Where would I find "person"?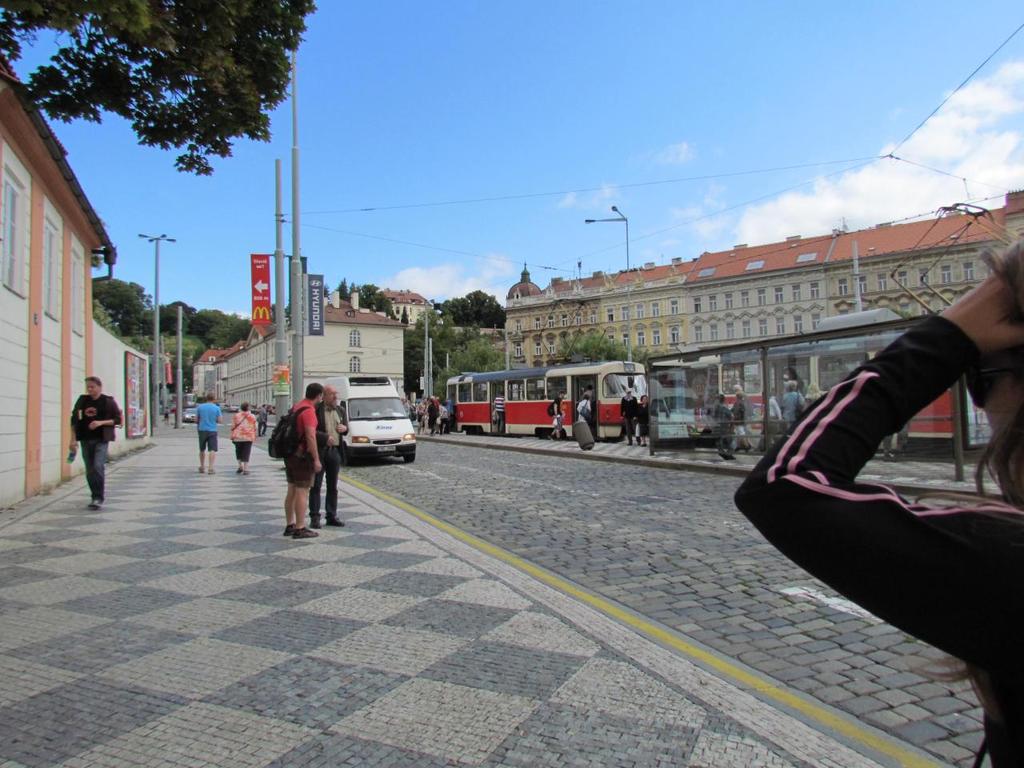
At [left=495, top=390, right=505, bottom=432].
